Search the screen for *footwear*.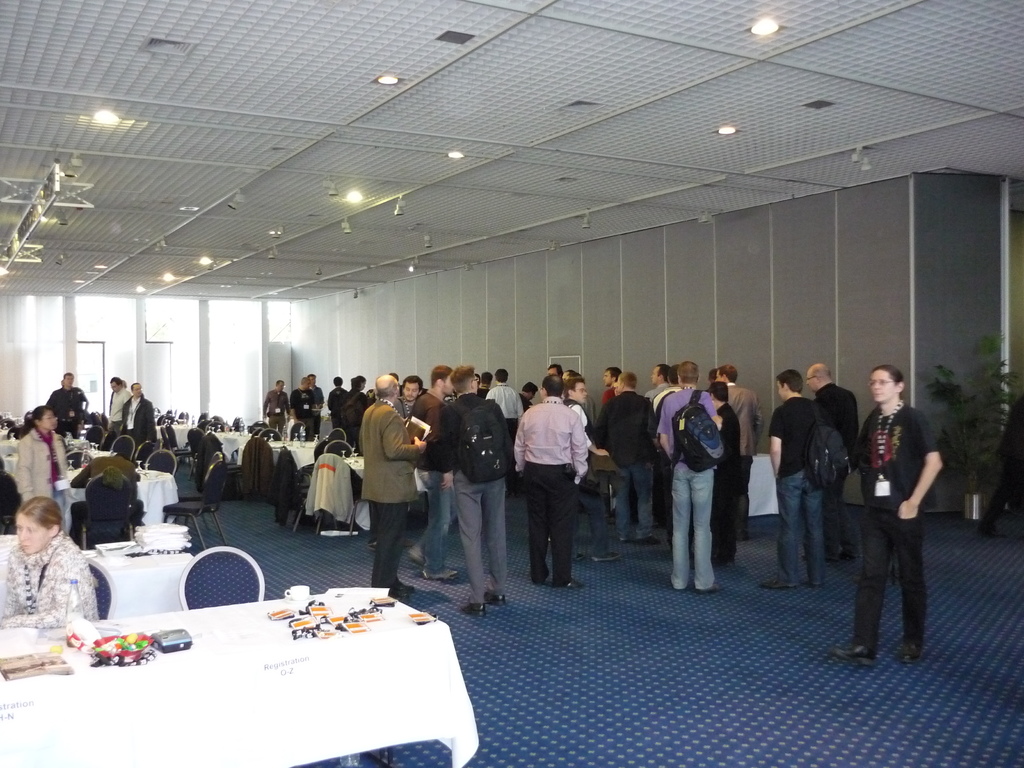
Found at bbox=[594, 547, 620, 561].
